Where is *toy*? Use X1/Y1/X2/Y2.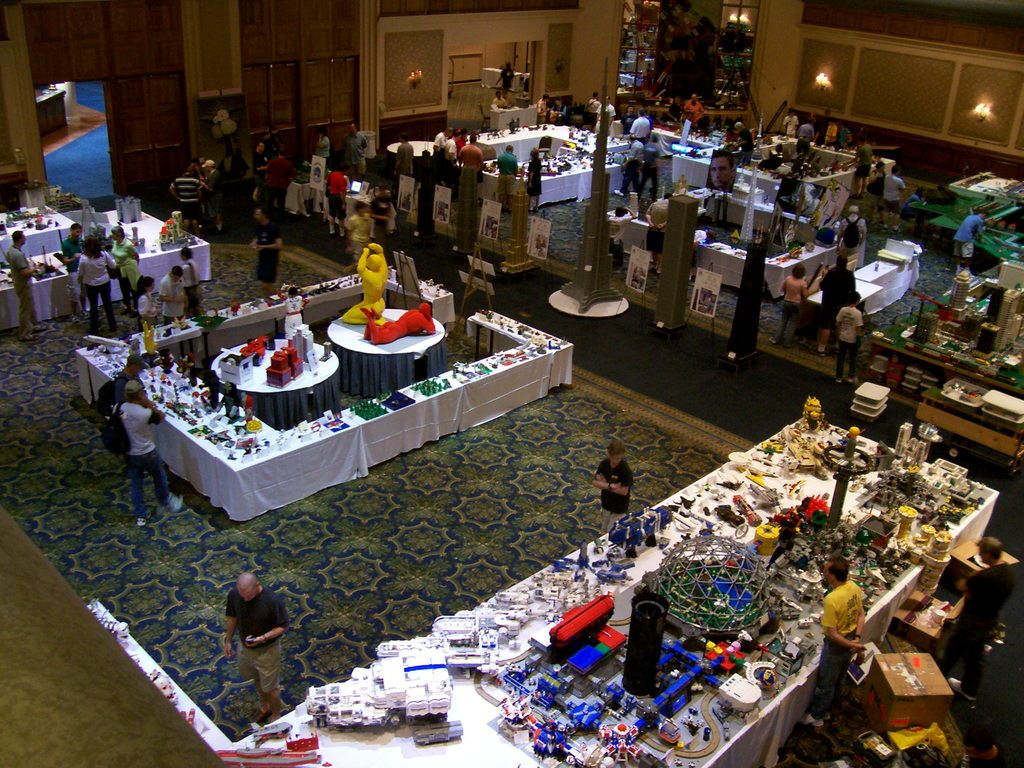
362/310/435/336.
